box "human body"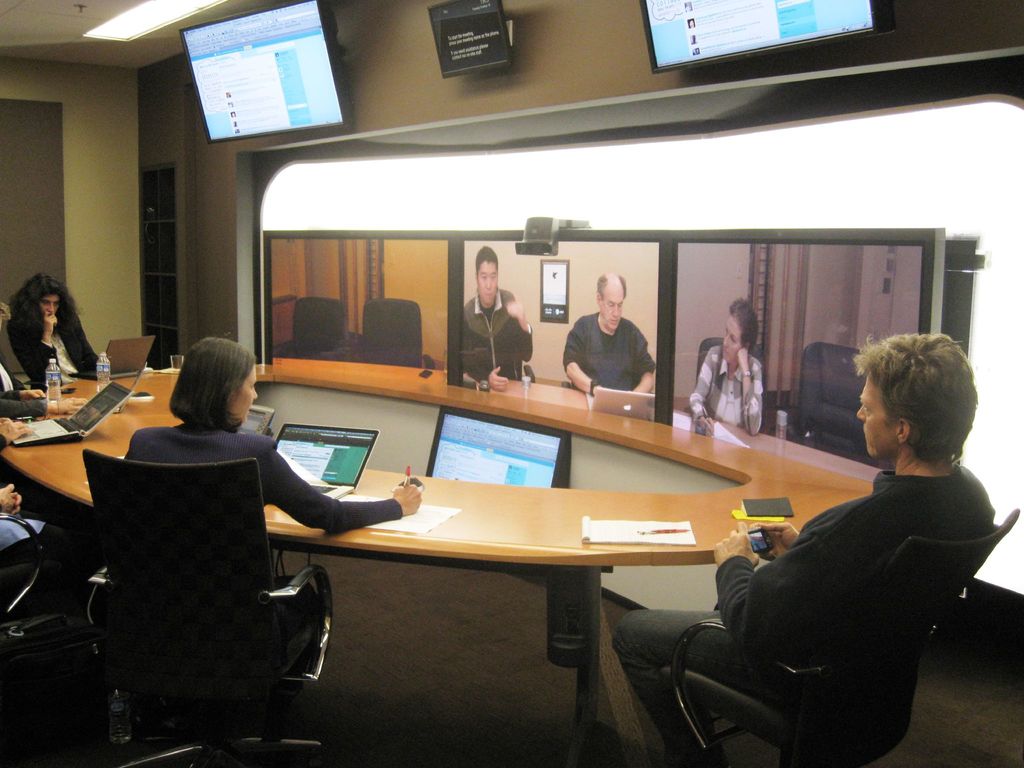
<bbox>697, 317, 1000, 750</bbox>
